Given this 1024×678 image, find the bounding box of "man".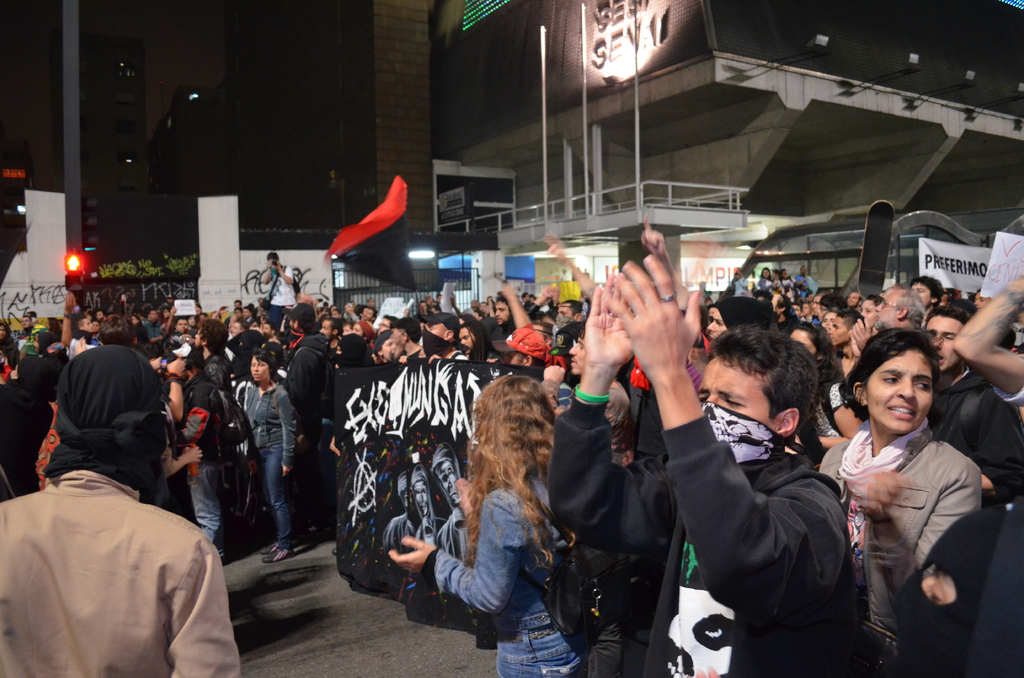
bbox=[348, 319, 372, 344].
